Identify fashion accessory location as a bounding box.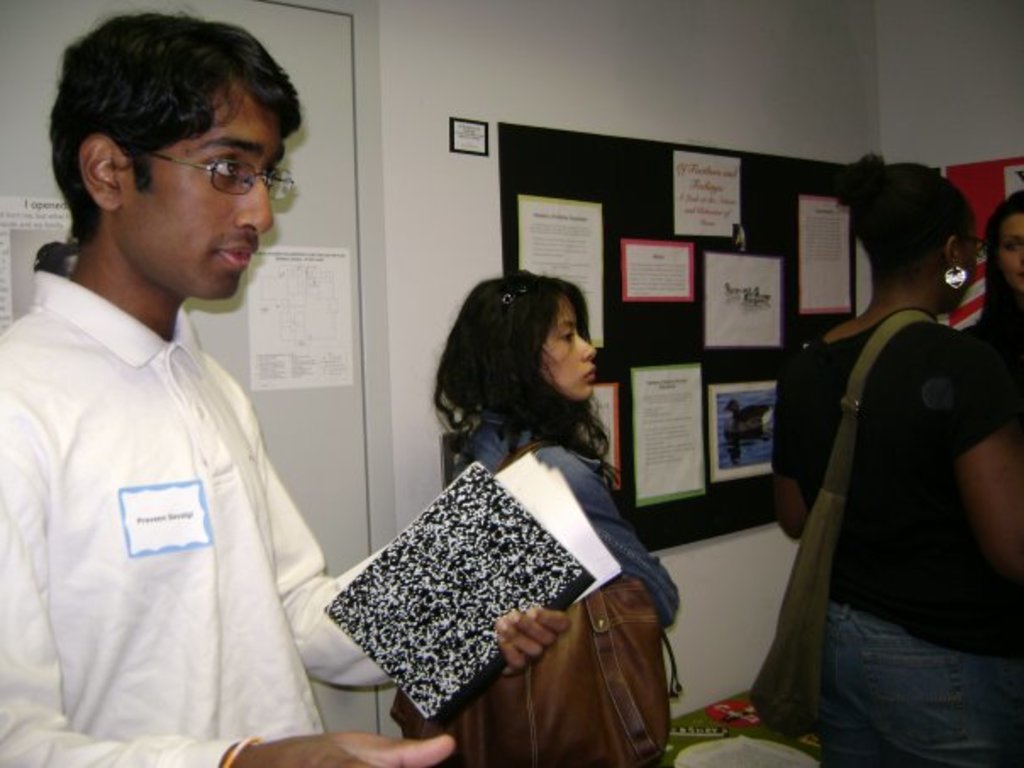
219:734:259:766.
